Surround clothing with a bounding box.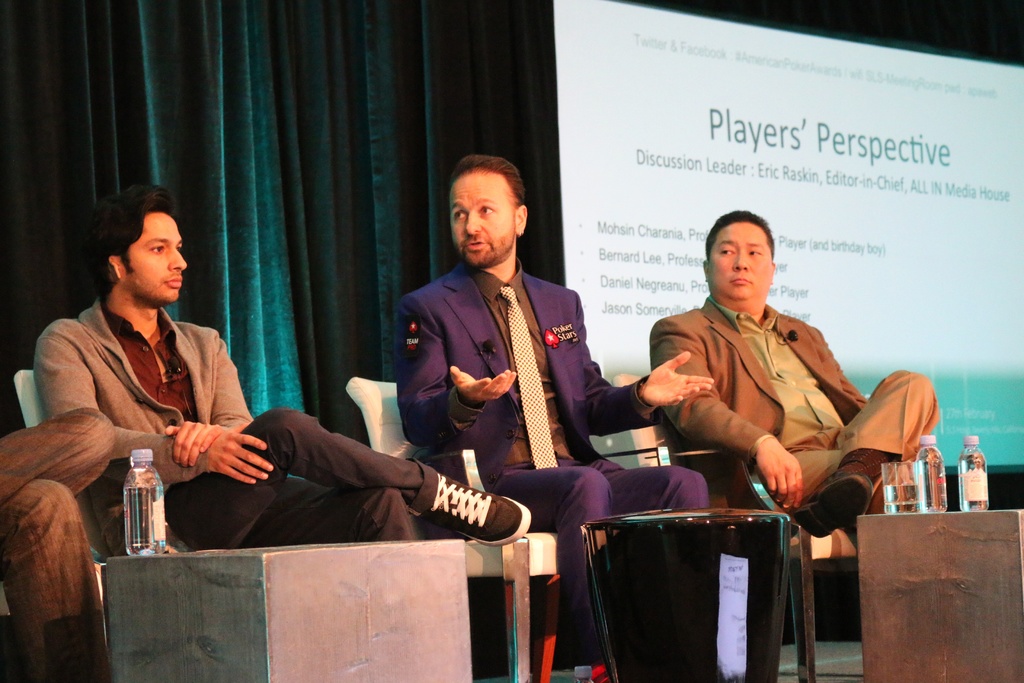
<bbox>0, 406, 116, 682</bbox>.
